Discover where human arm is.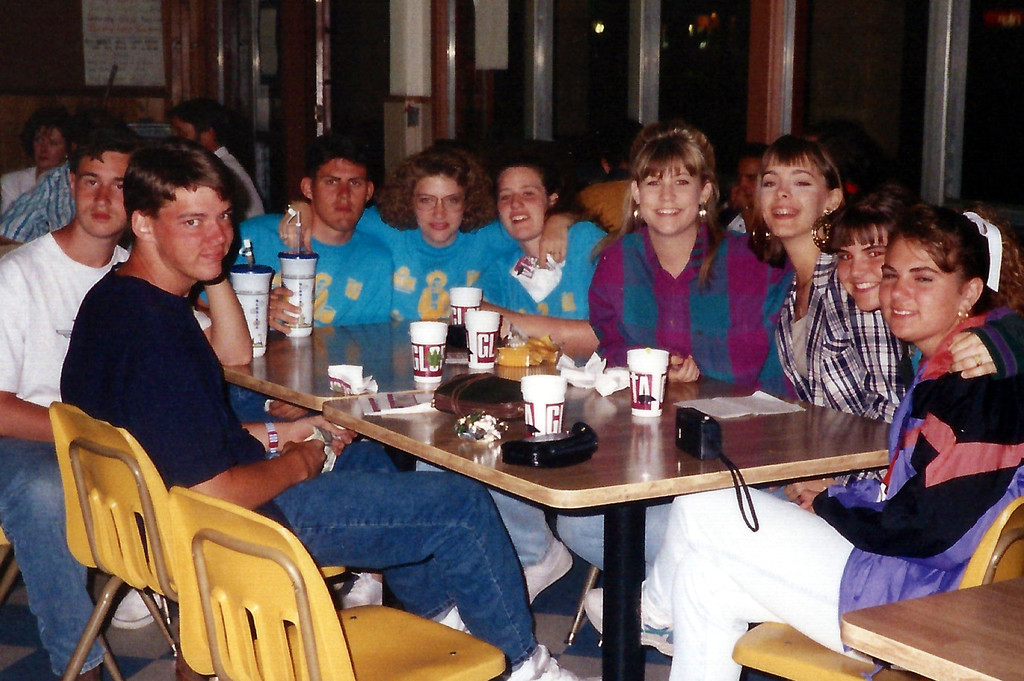
Discovered at locate(480, 214, 591, 266).
